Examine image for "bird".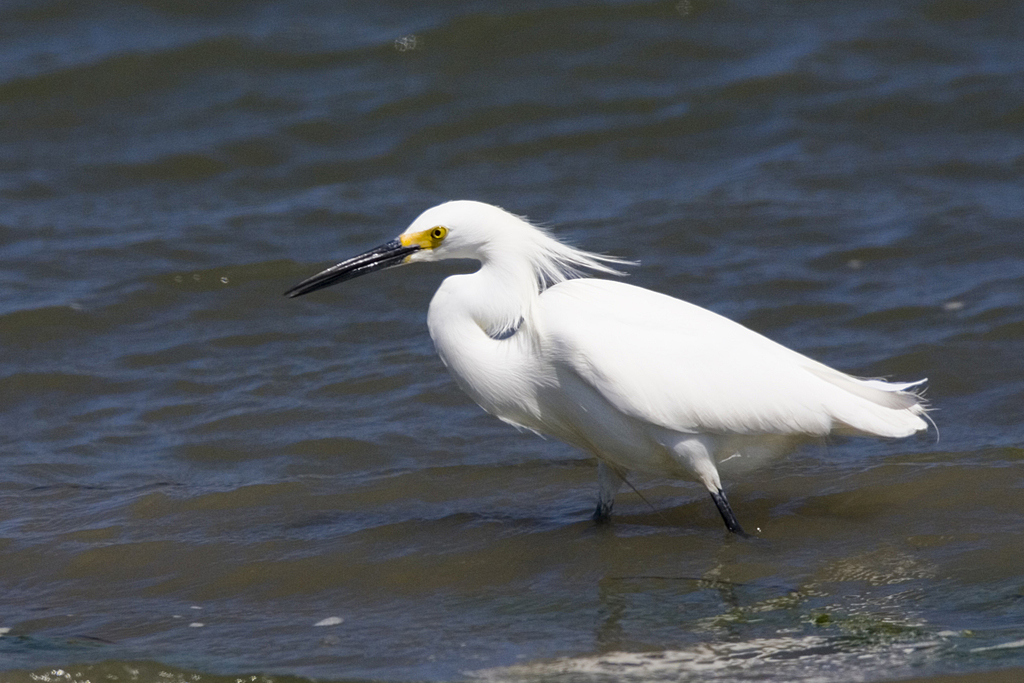
Examination result: <region>282, 198, 955, 545</region>.
